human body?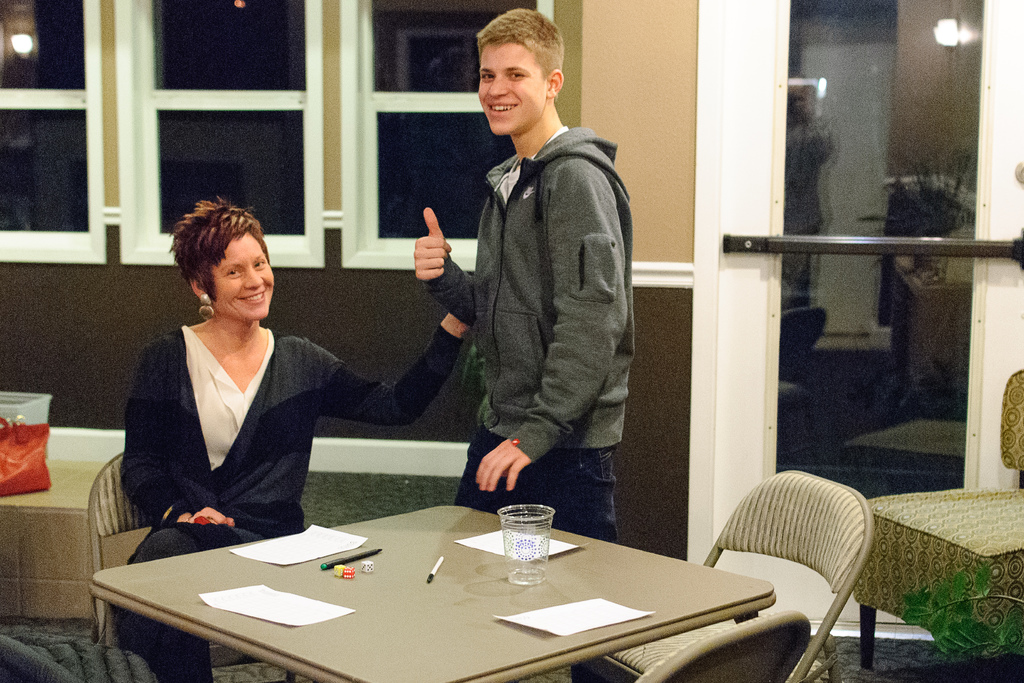
(x1=113, y1=192, x2=480, y2=682)
